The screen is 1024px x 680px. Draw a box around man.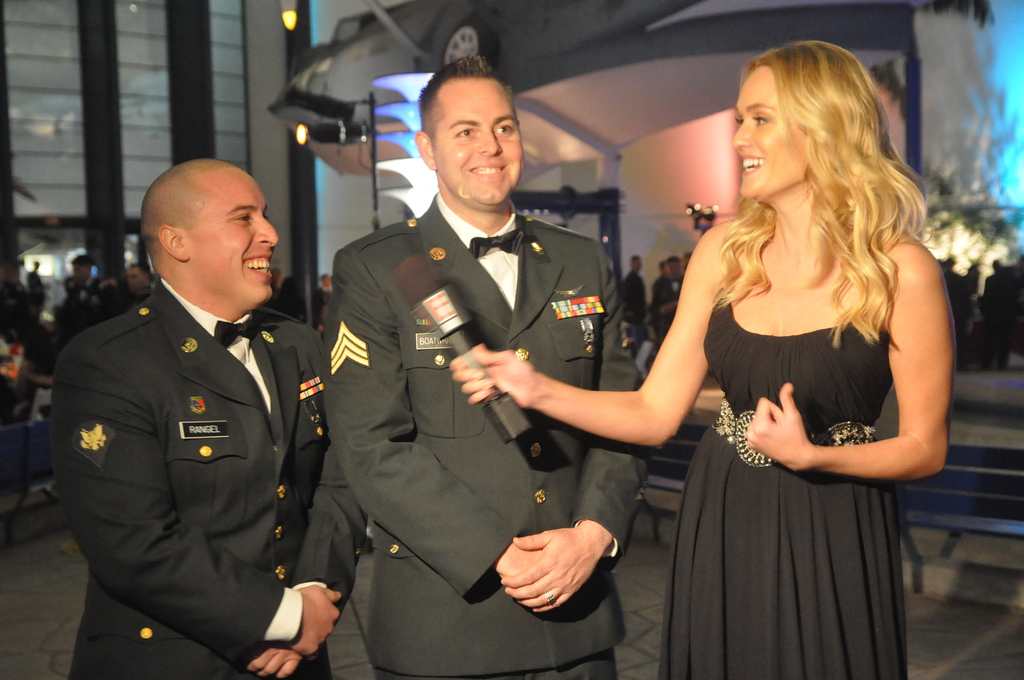
(321,55,651,679).
